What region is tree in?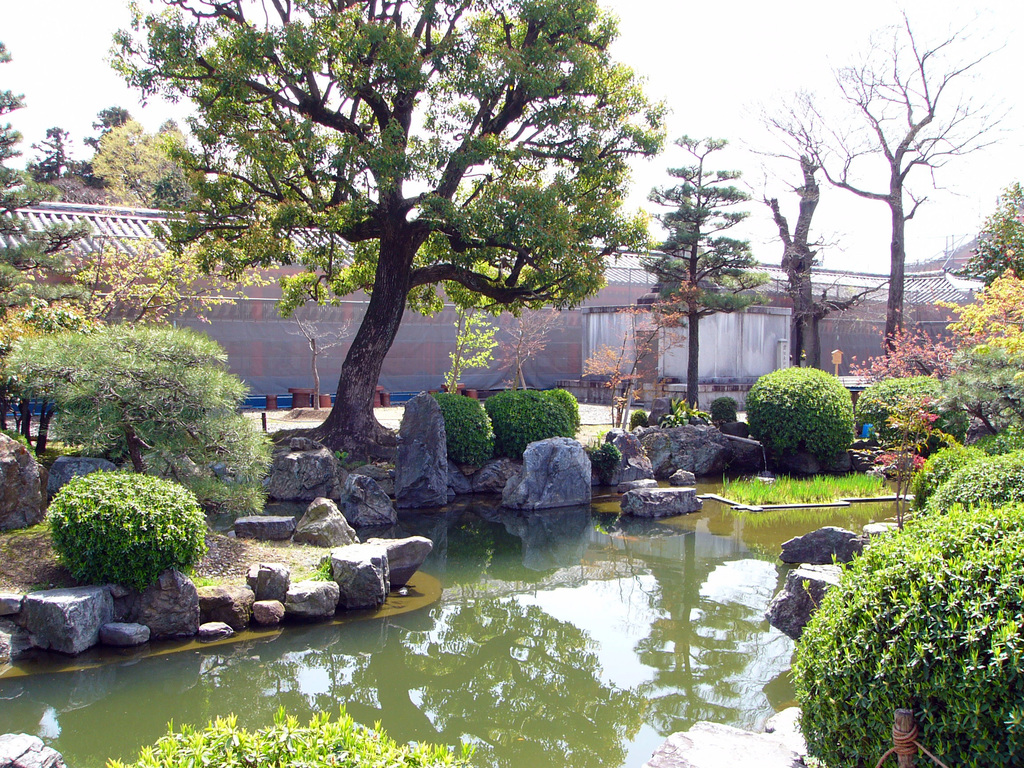
BBox(0, 31, 96, 338).
